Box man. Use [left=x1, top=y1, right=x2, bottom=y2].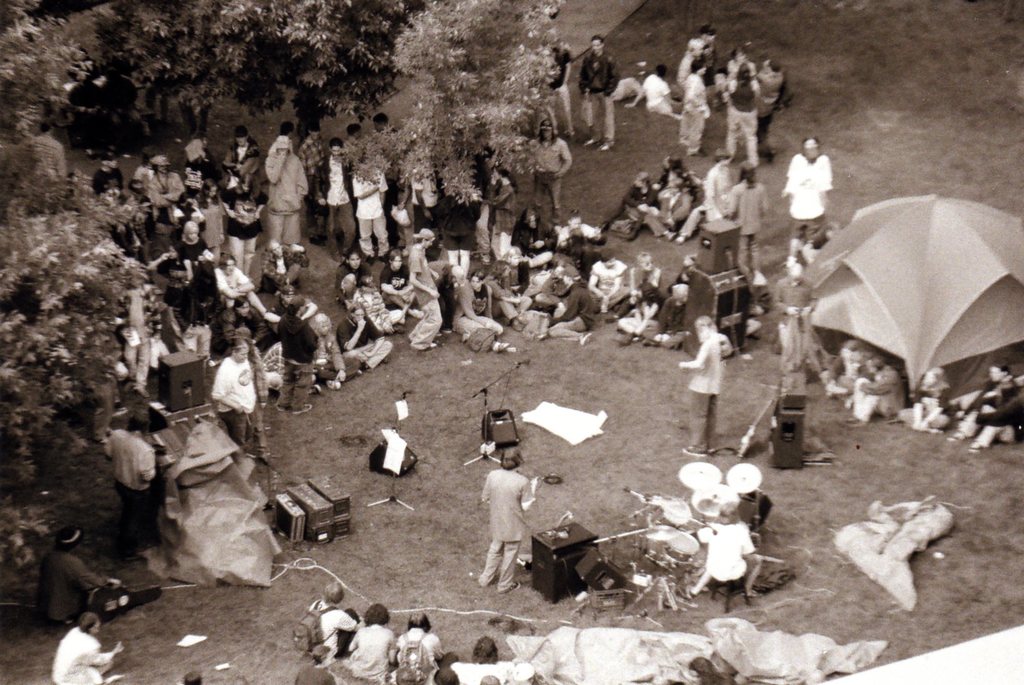
[left=490, top=457, right=556, bottom=597].
